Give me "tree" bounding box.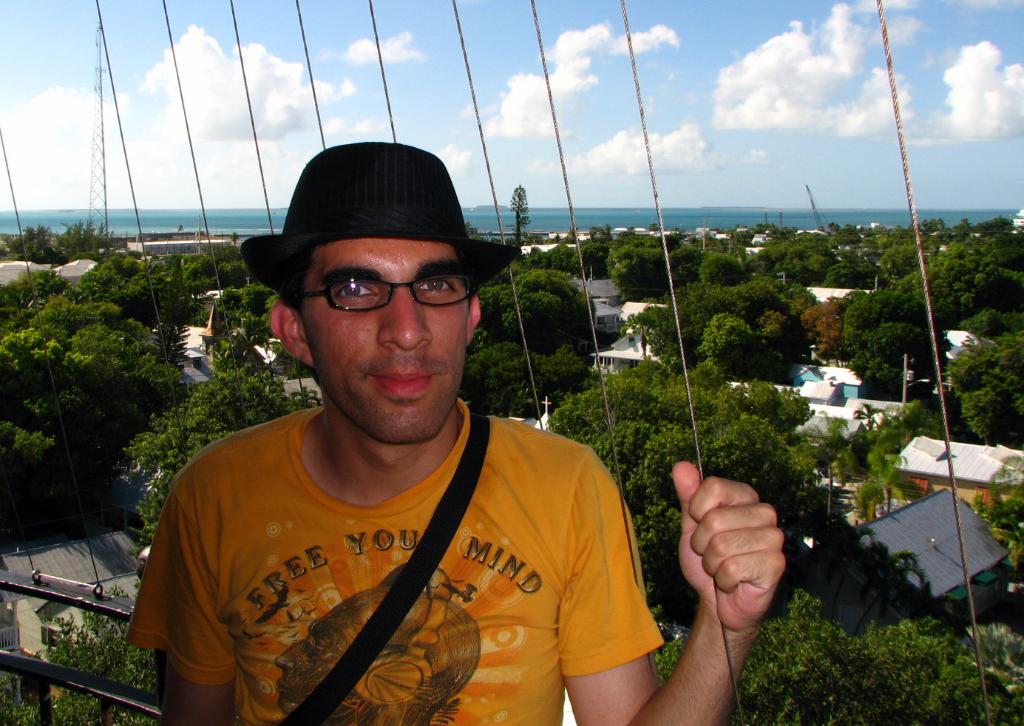
bbox=(696, 316, 752, 362).
